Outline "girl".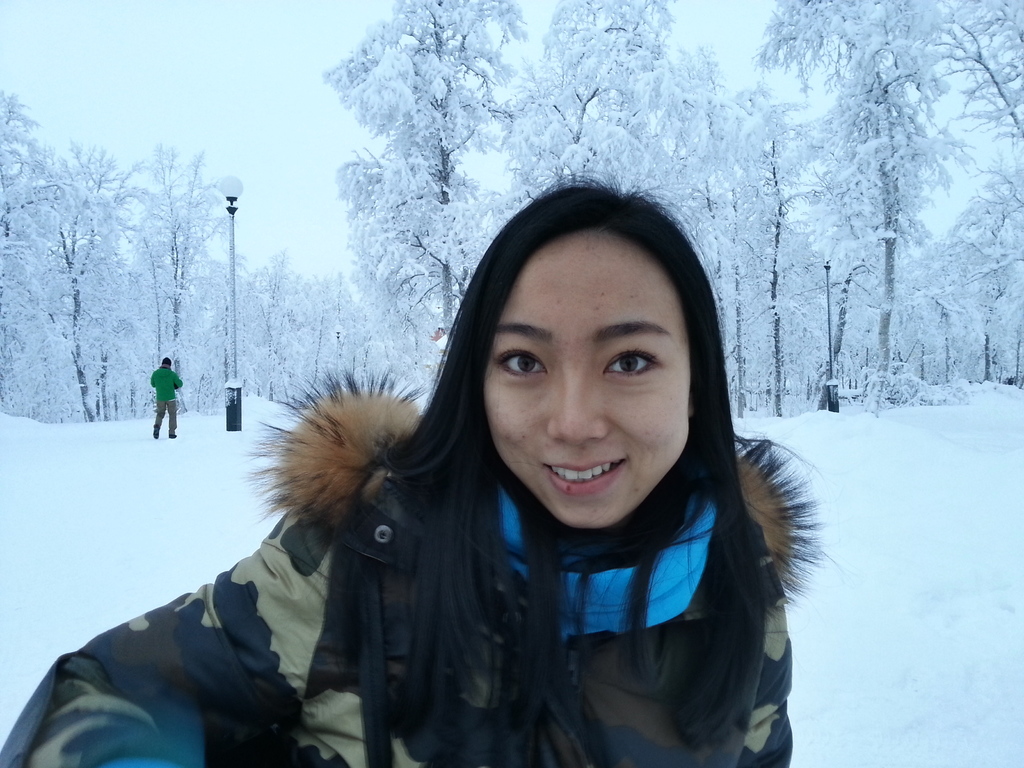
Outline: 0/166/825/767.
